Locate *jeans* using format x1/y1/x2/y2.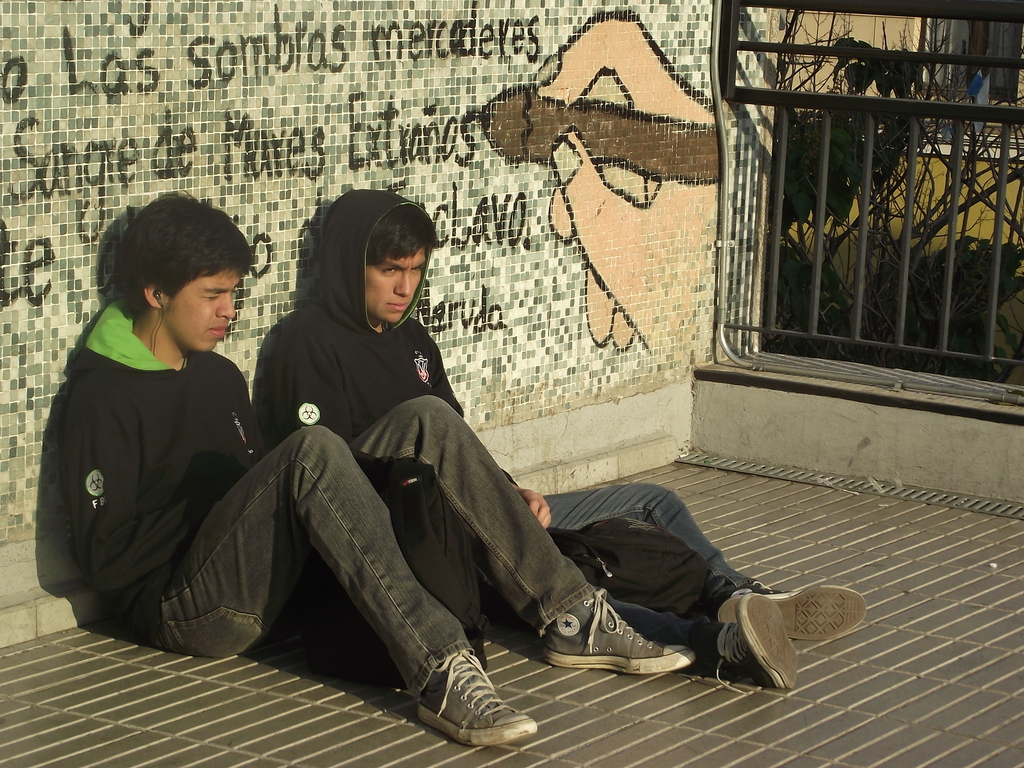
536/483/756/675.
